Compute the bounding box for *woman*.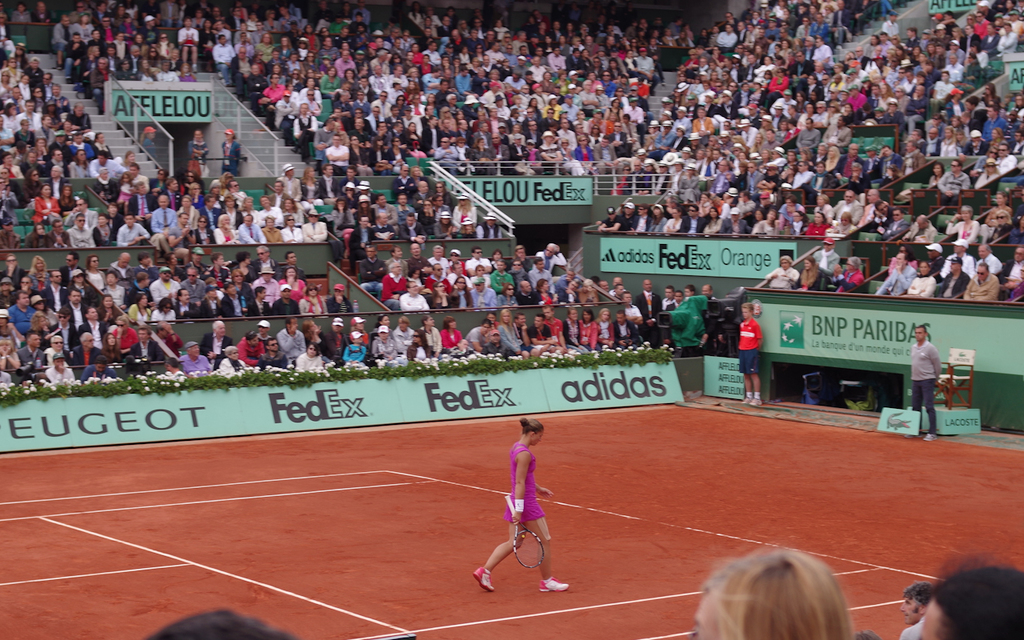
left=609, top=57, right=621, bottom=81.
